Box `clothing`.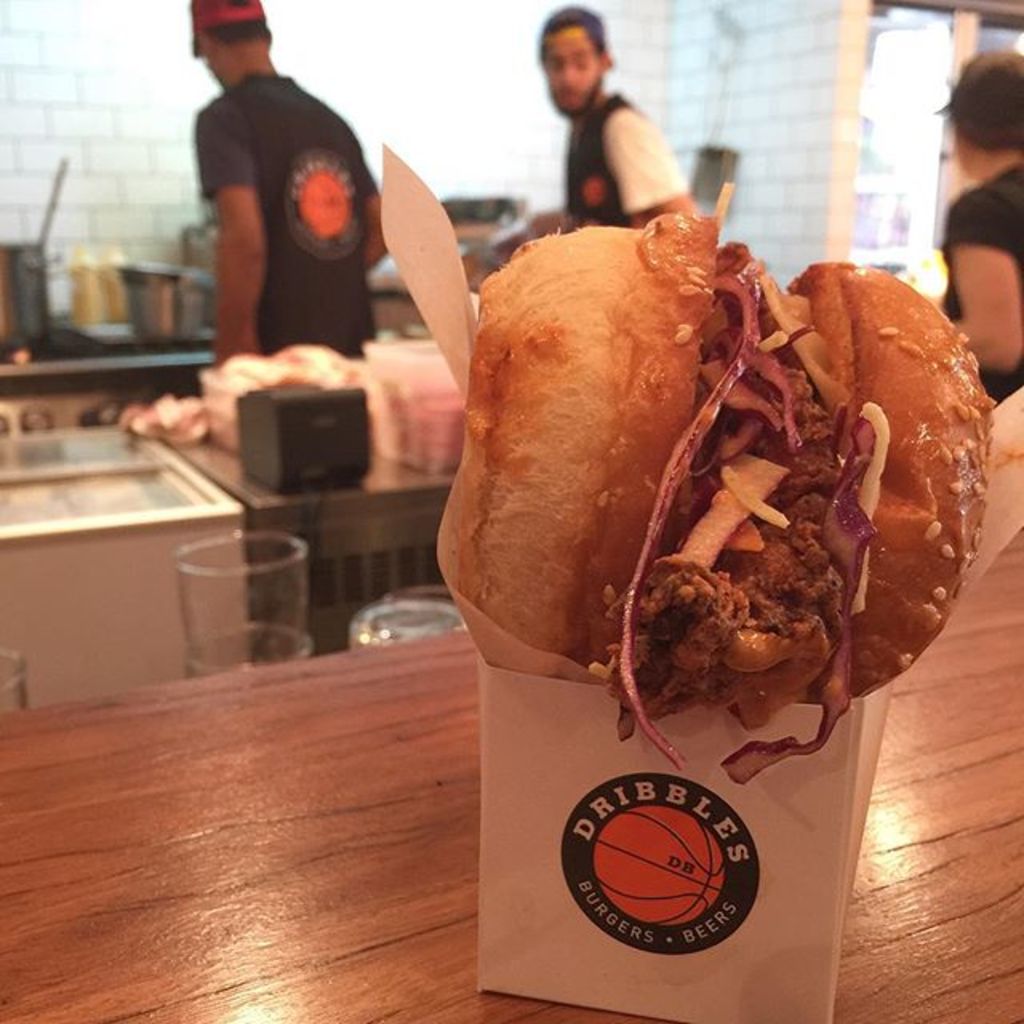
detection(565, 88, 688, 229).
